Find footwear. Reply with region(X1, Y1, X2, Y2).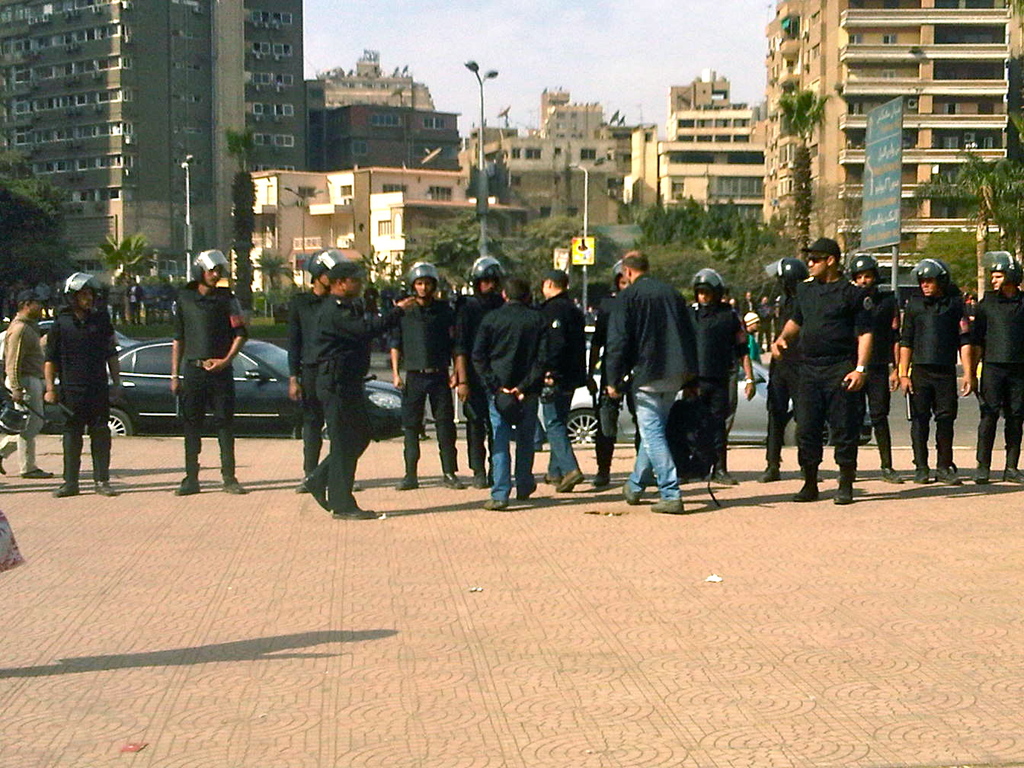
region(935, 464, 962, 485).
